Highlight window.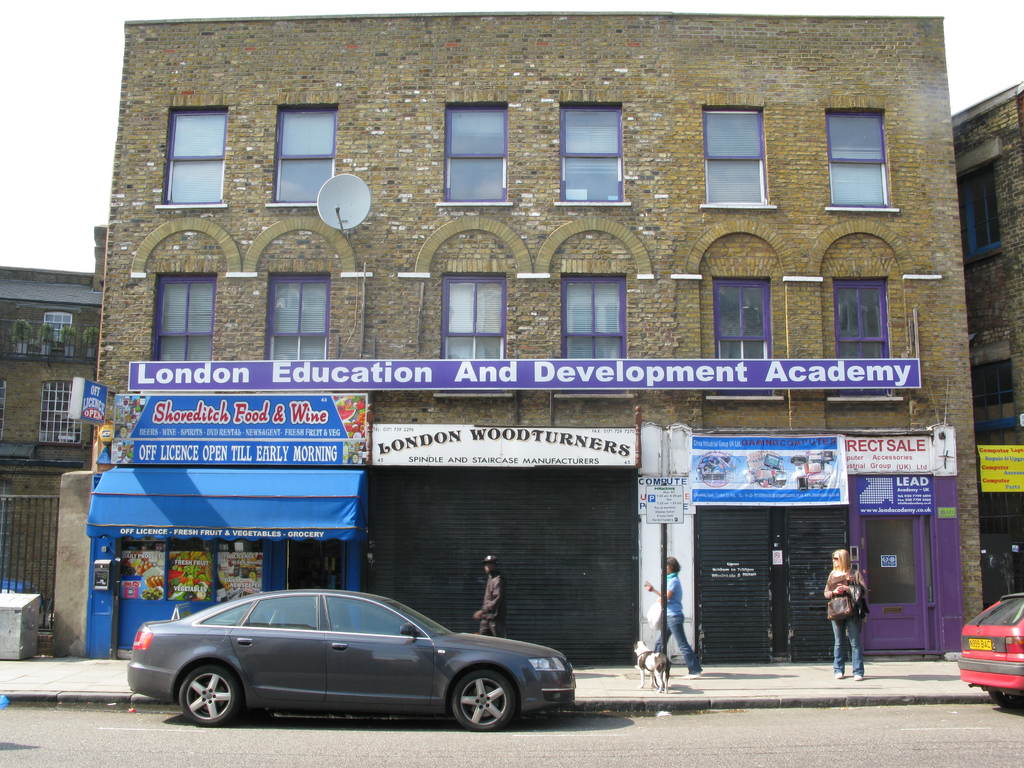
Highlighted region: bbox=(152, 273, 216, 361).
